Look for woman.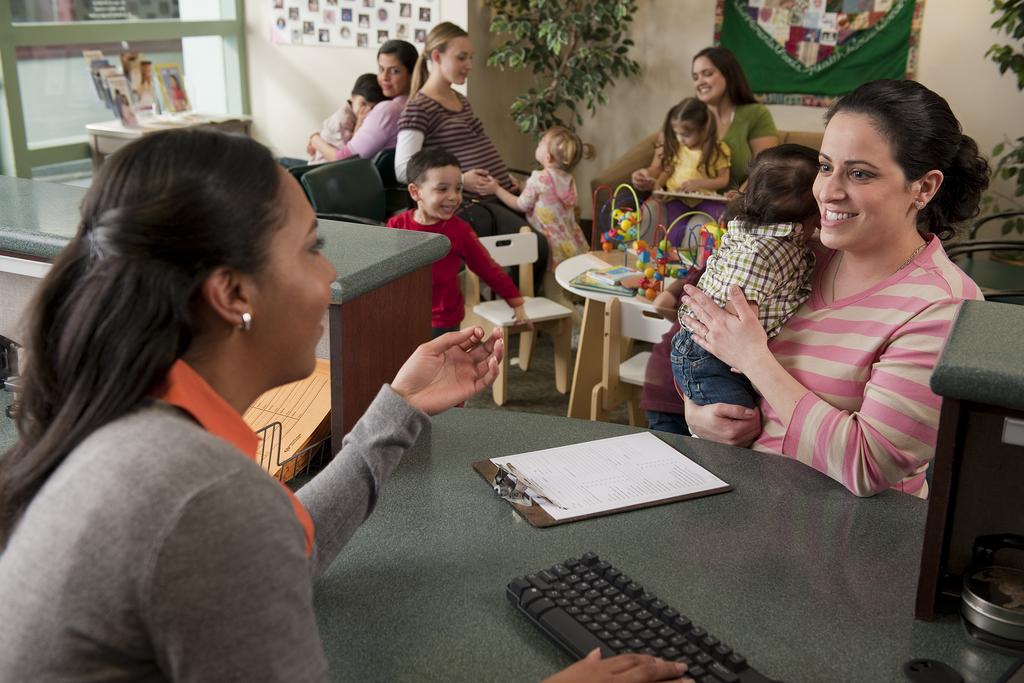
Found: detection(399, 22, 547, 305).
